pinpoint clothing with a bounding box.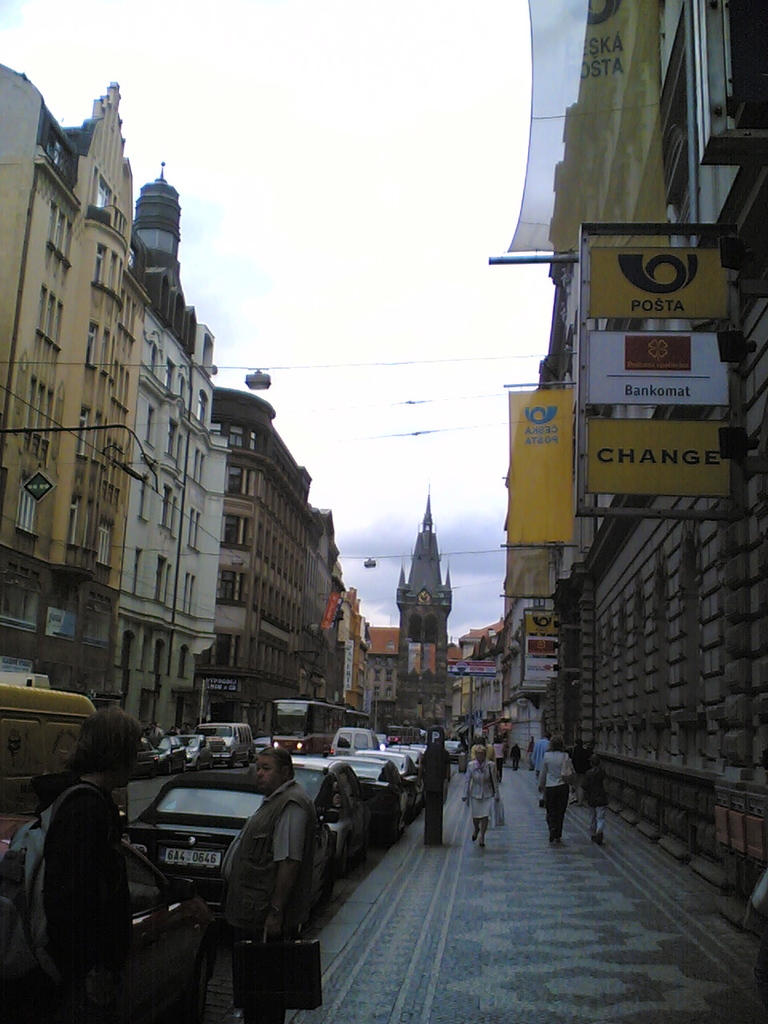
537/746/579/836.
